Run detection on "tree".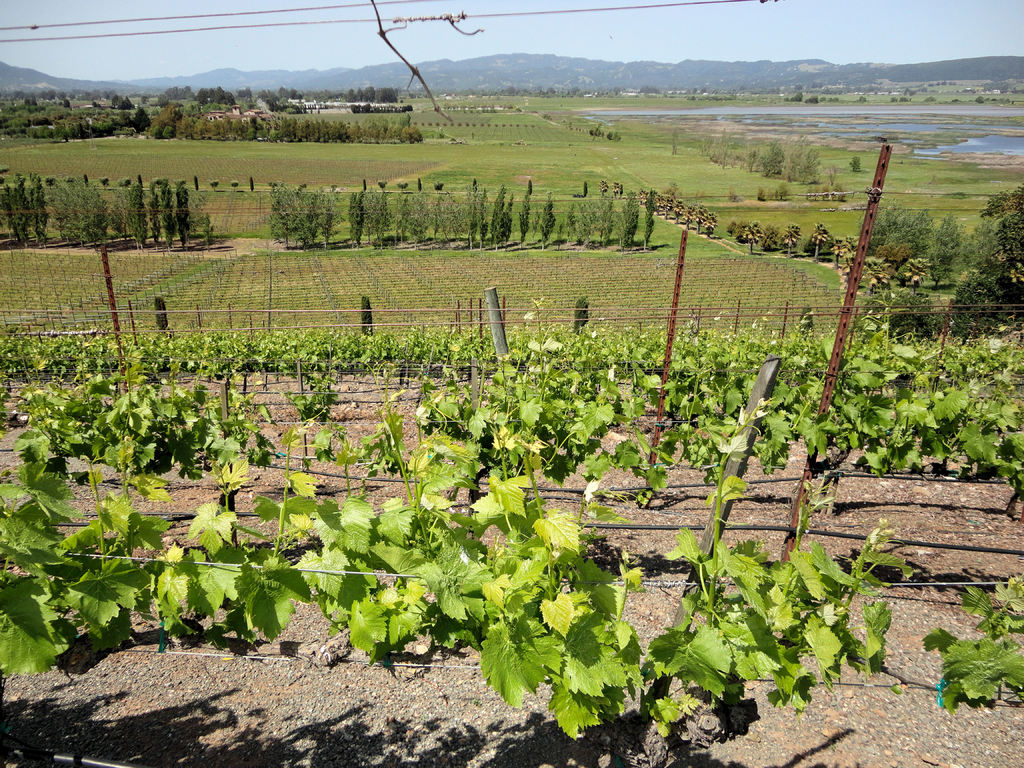
Result: [left=148, top=189, right=164, bottom=249].
